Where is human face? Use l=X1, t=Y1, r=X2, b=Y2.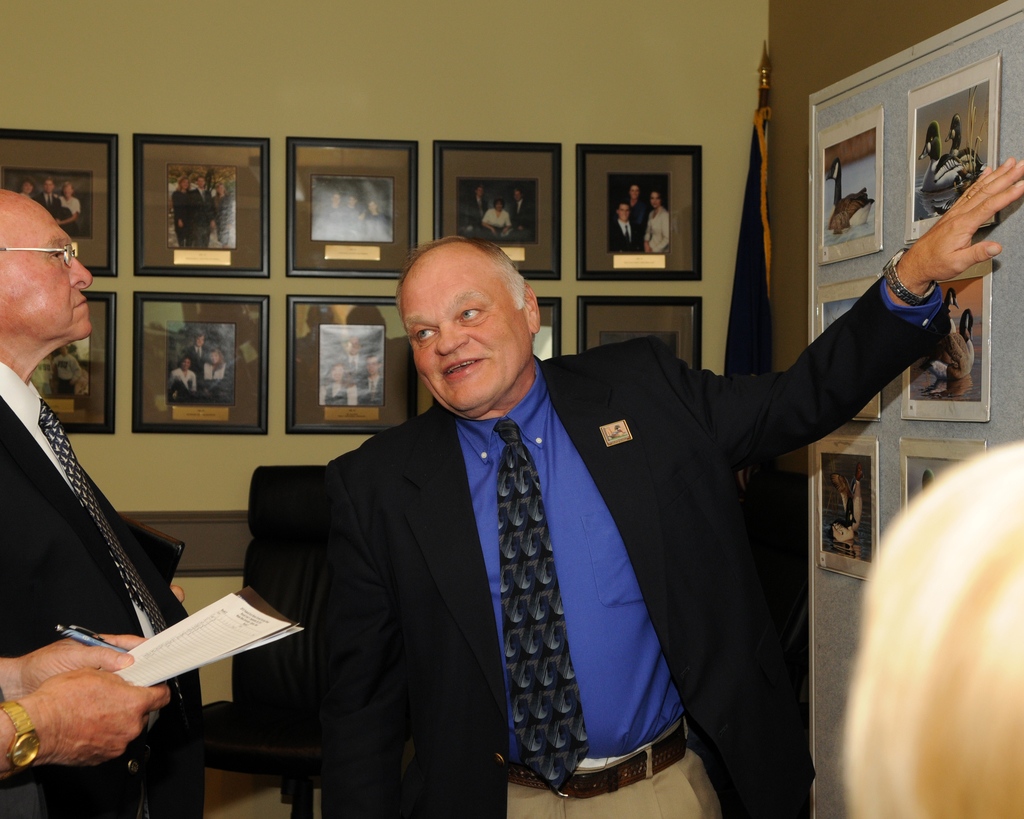
l=210, t=353, r=217, b=364.
